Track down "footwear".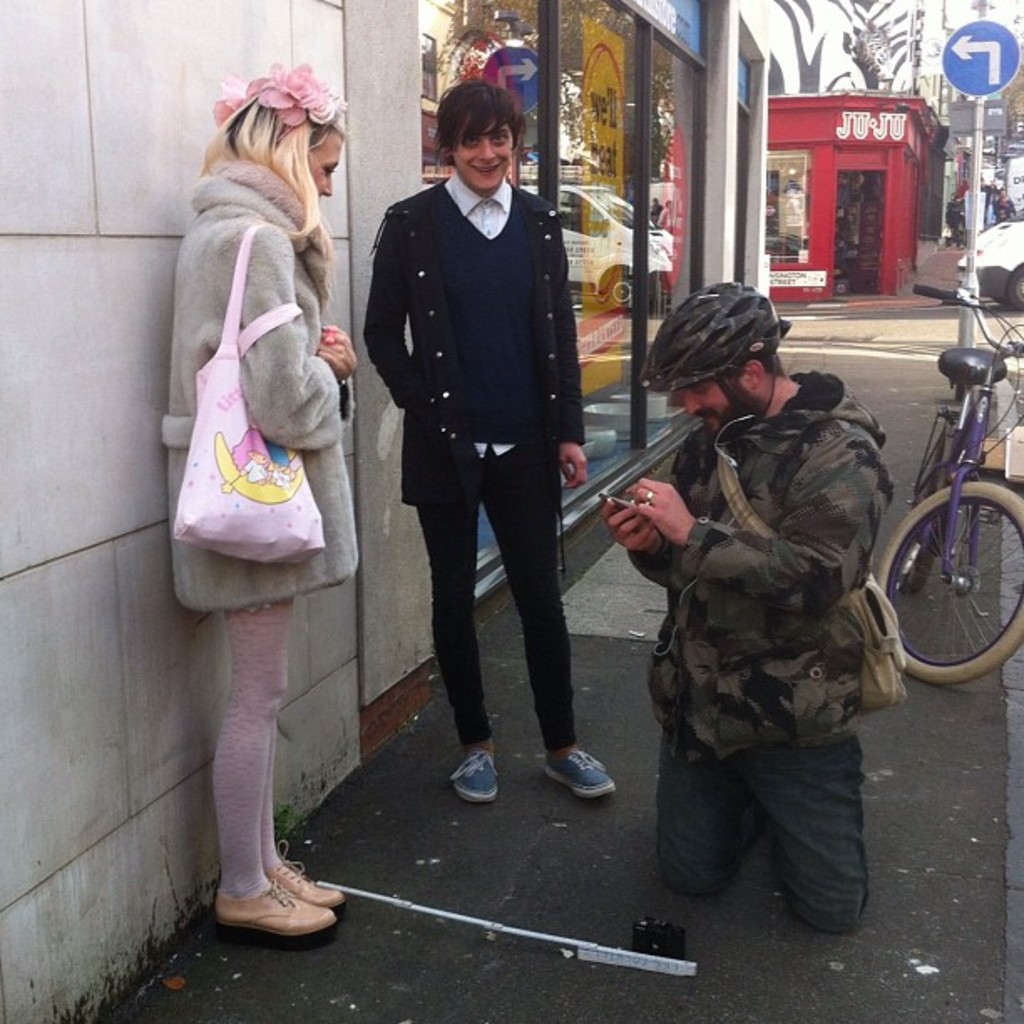
Tracked to crop(249, 838, 343, 910).
